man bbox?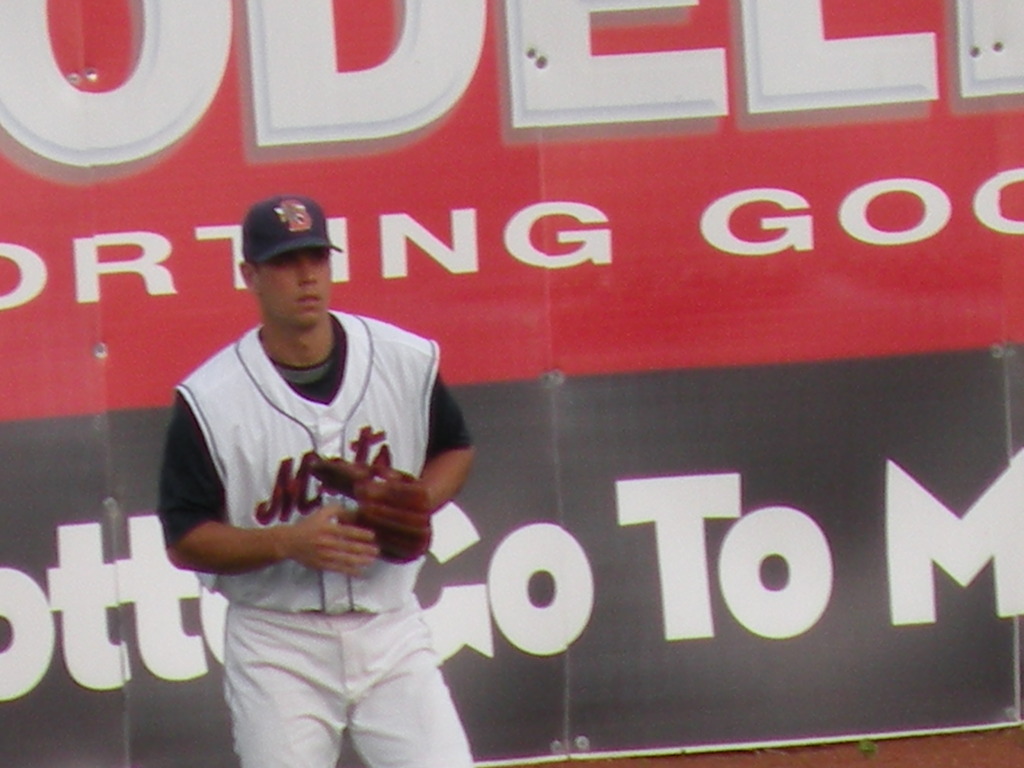
(left=152, top=167, right=473, bottom=762)
